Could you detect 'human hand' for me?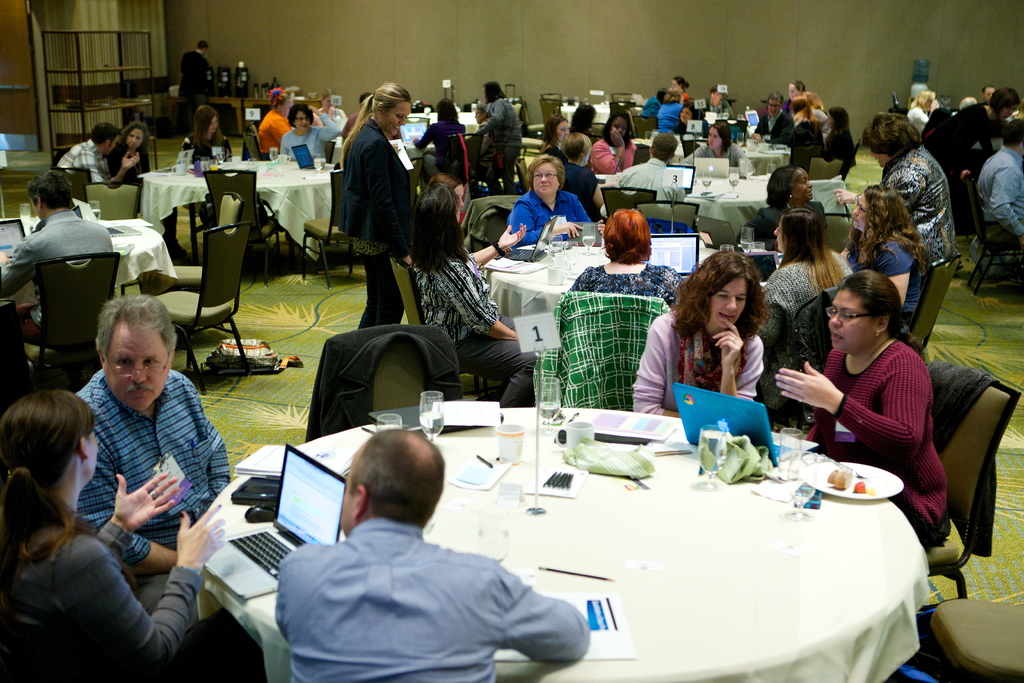
Detection result: bbox=[607, 128, 627, 148].
